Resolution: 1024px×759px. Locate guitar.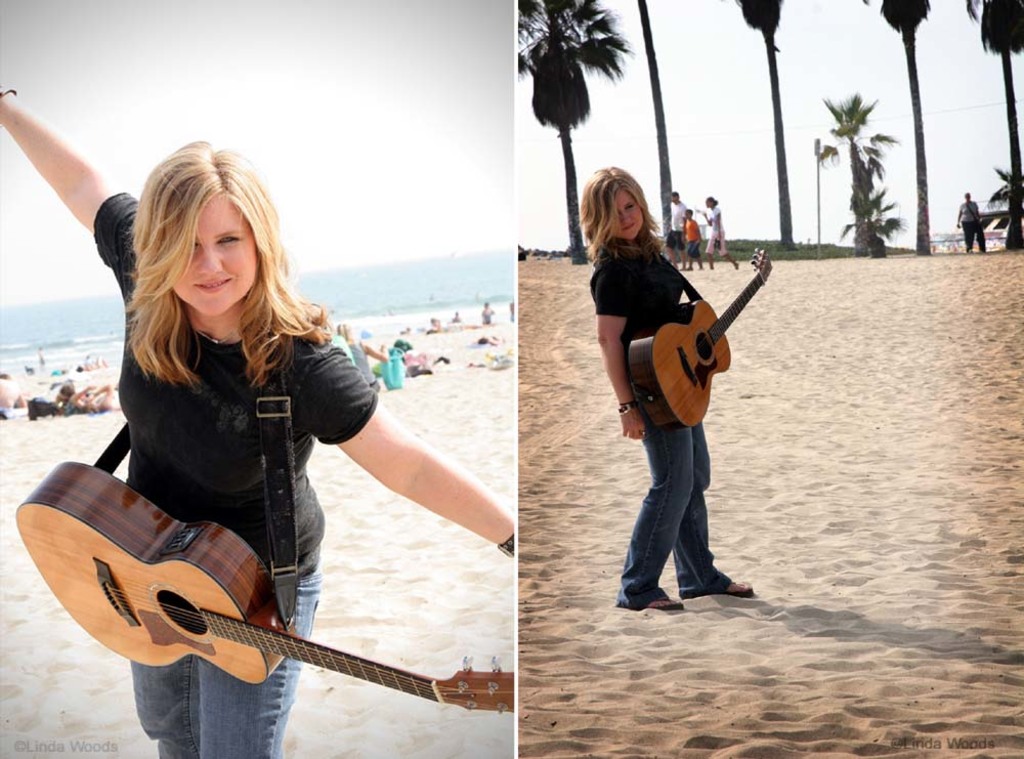
detection(11, 456, 517, 742).
